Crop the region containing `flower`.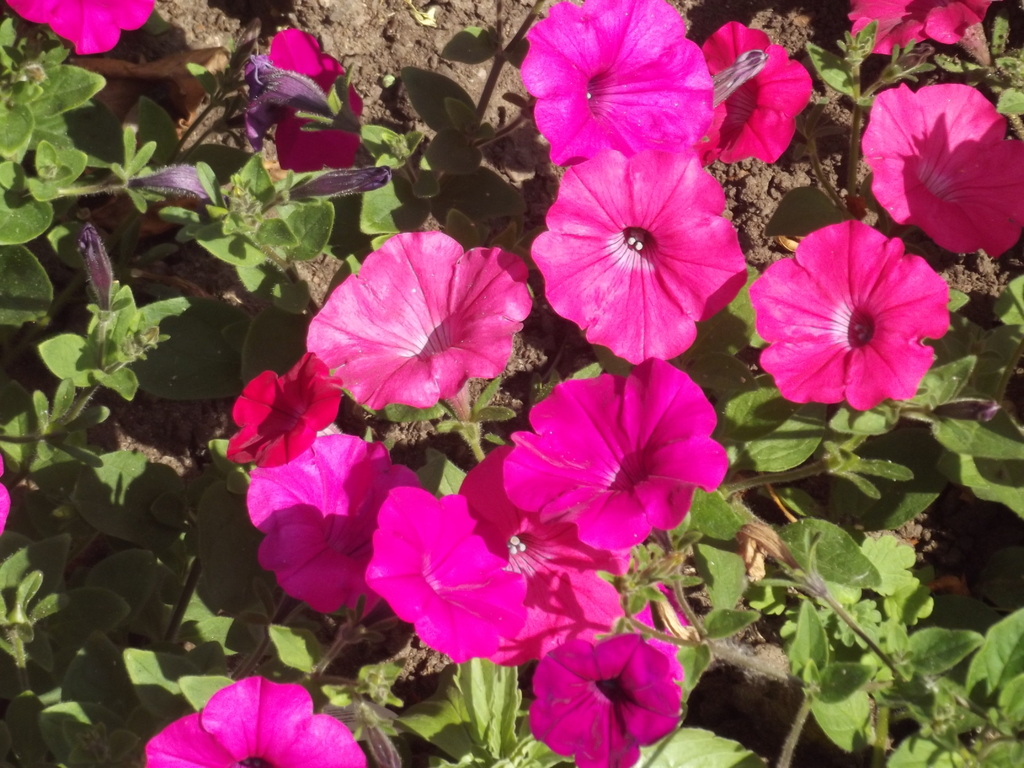
Crop region: BBox(843, 0, 996, 54).
